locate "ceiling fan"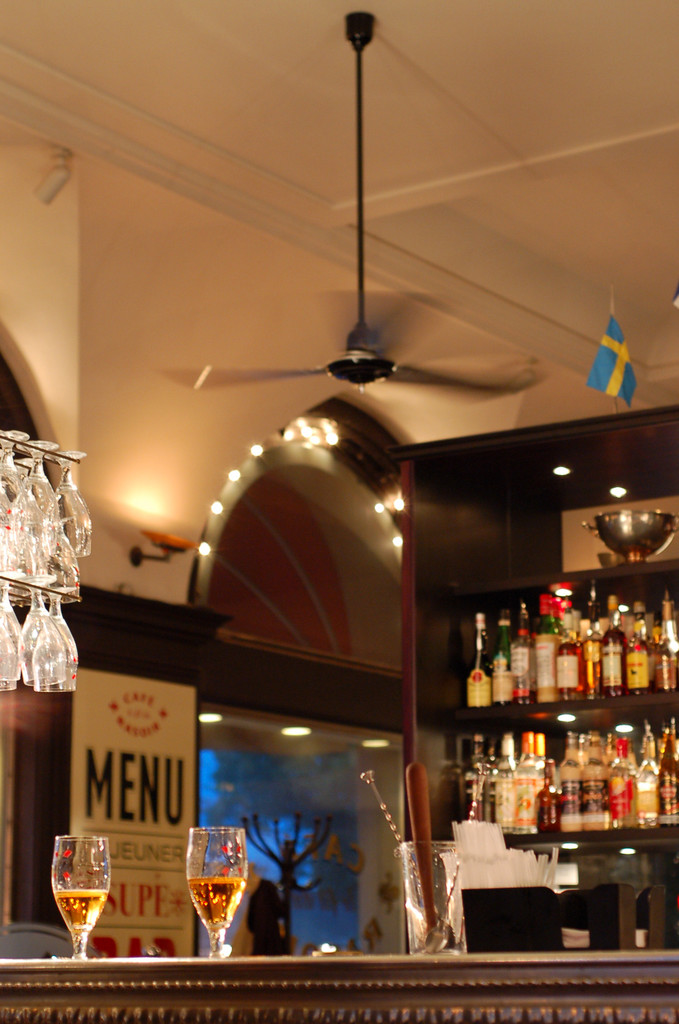
160 12 547 391
